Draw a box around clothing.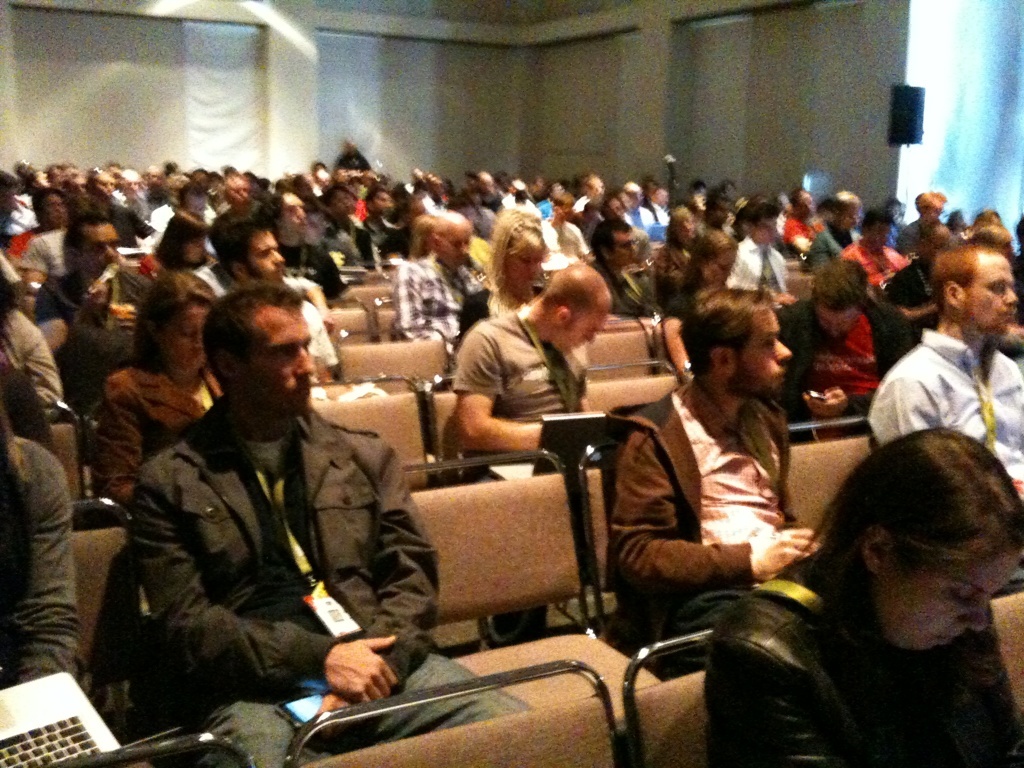
bbox=(272, 232, 351, 314).
